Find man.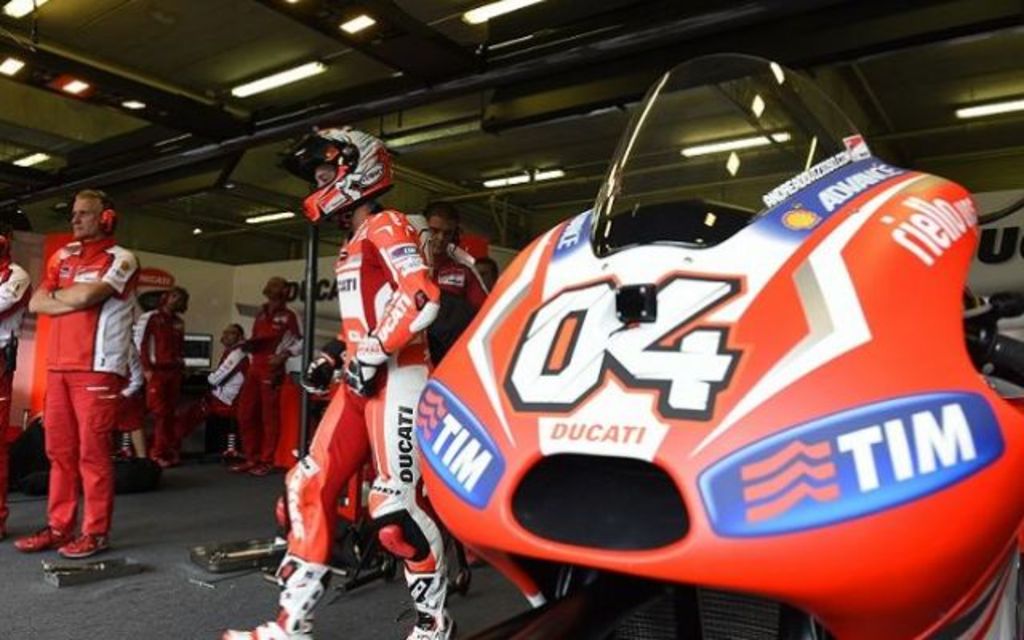
{"x1": 173, "y1": 317, "x2": 251, "y2": 448}.
